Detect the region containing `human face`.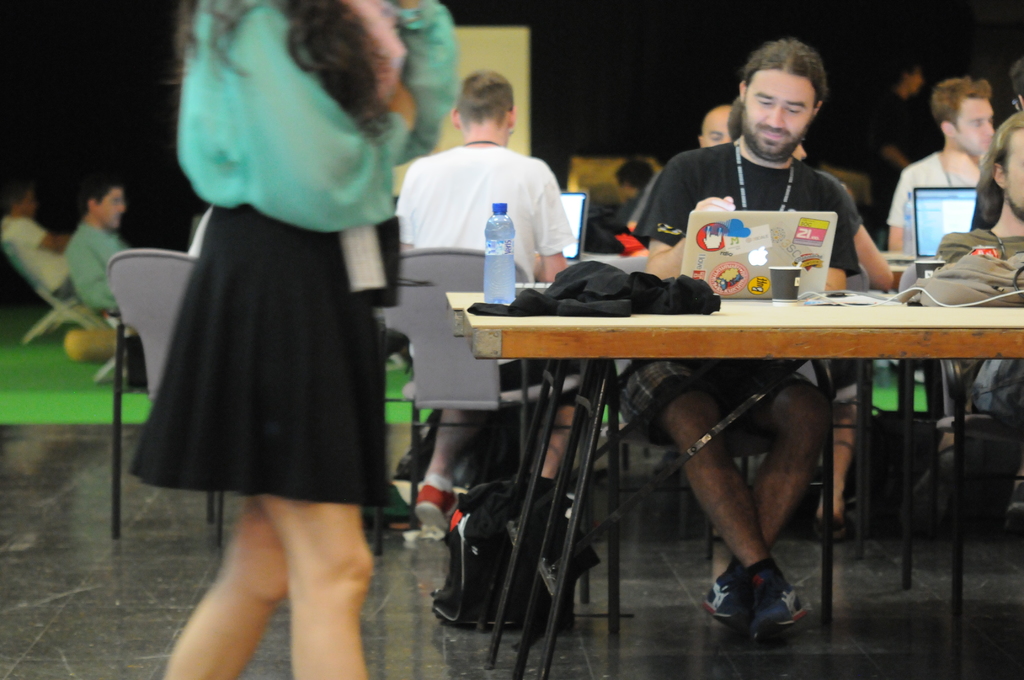
region(705, 110, 737, 147).
